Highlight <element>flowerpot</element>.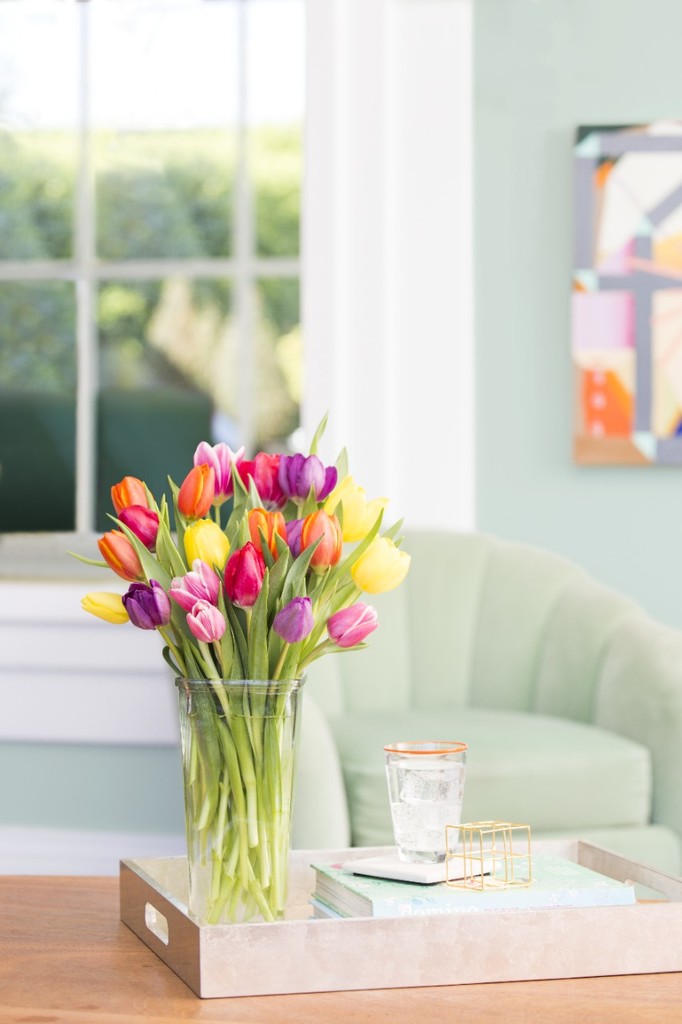
Highlighted region: 166:674:310:915.
